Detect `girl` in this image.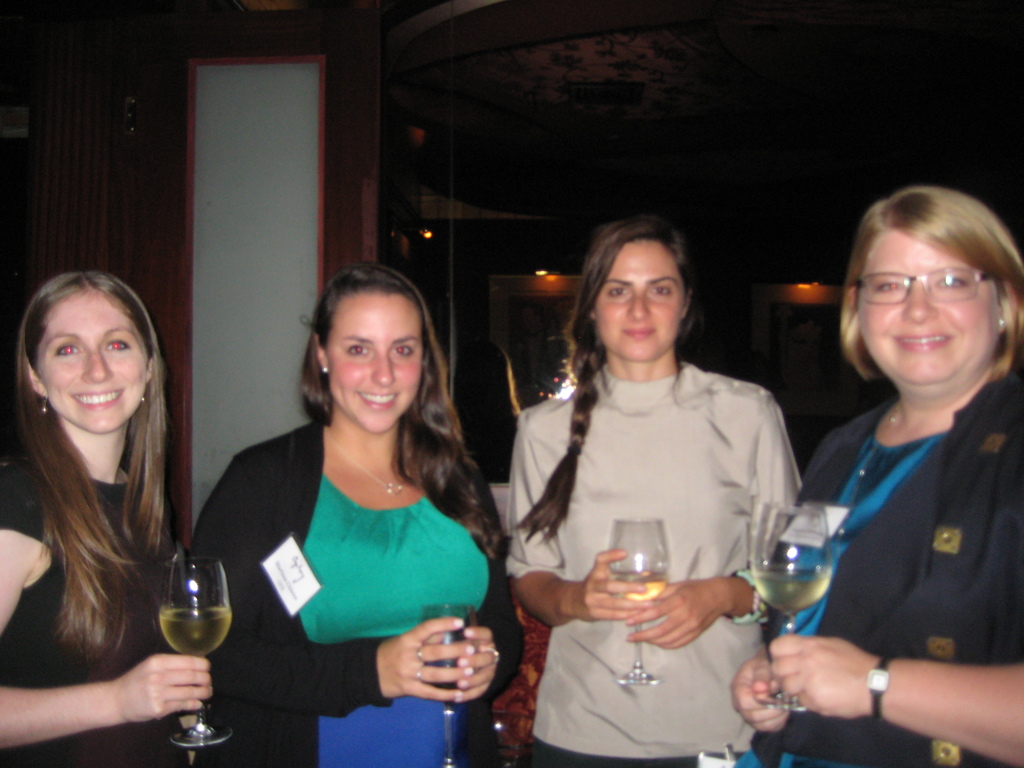
Detection: box=[515, 223, 813, 767].
